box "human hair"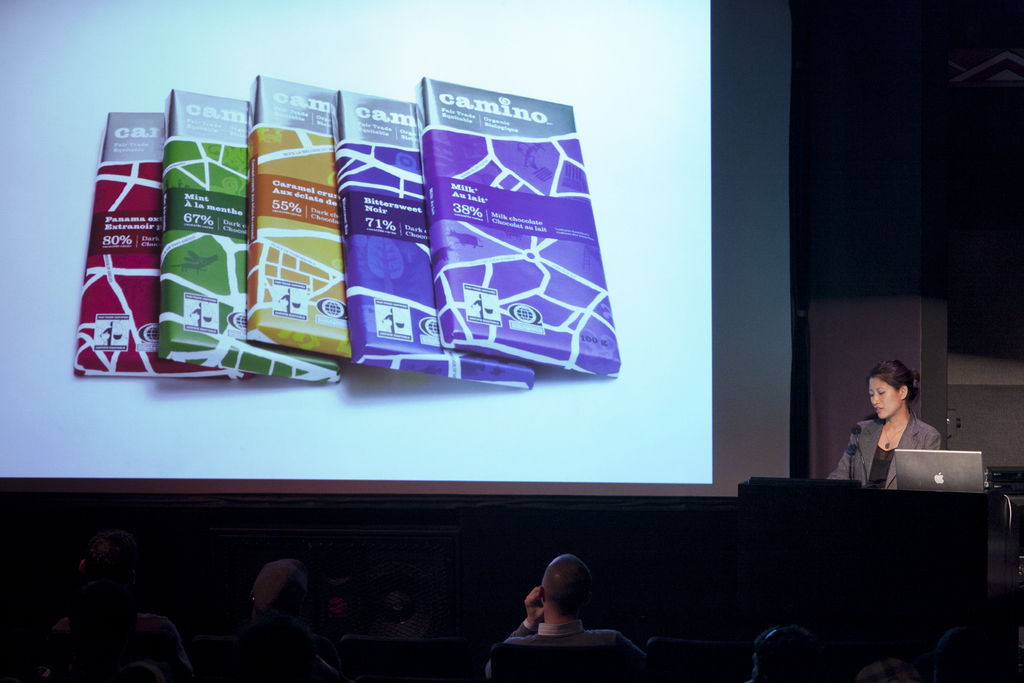
bbox=(540, 553, 588, 614)
